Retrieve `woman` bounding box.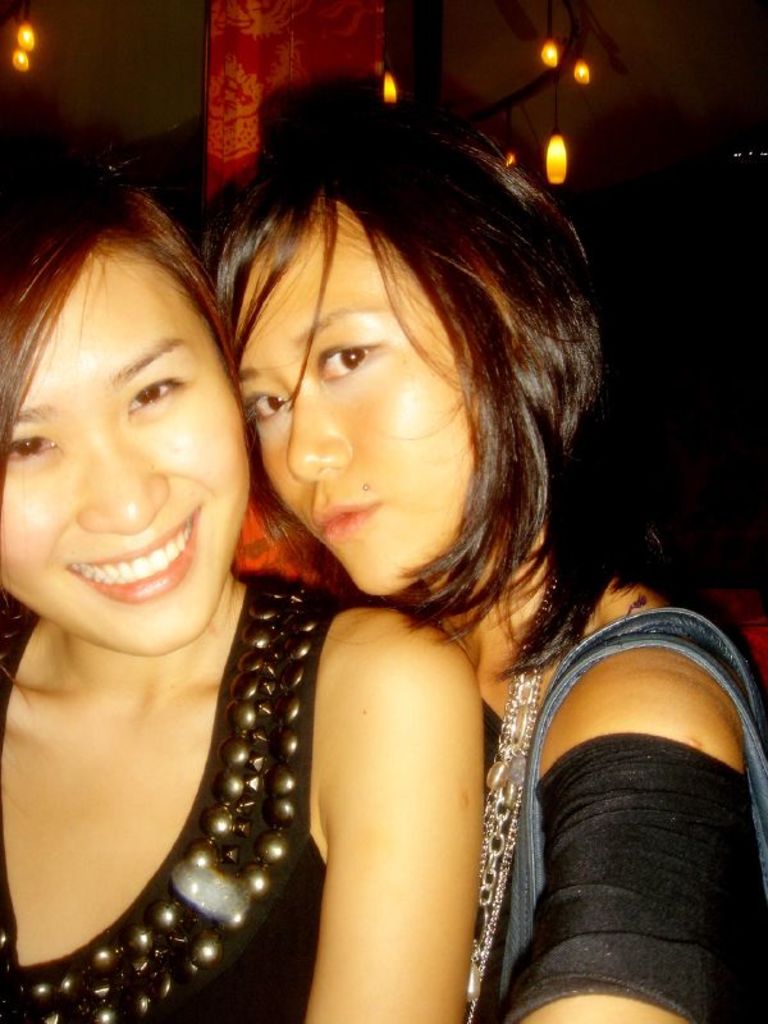
Bounding box: (left=177, top=109, right=767, bottom=1023).
